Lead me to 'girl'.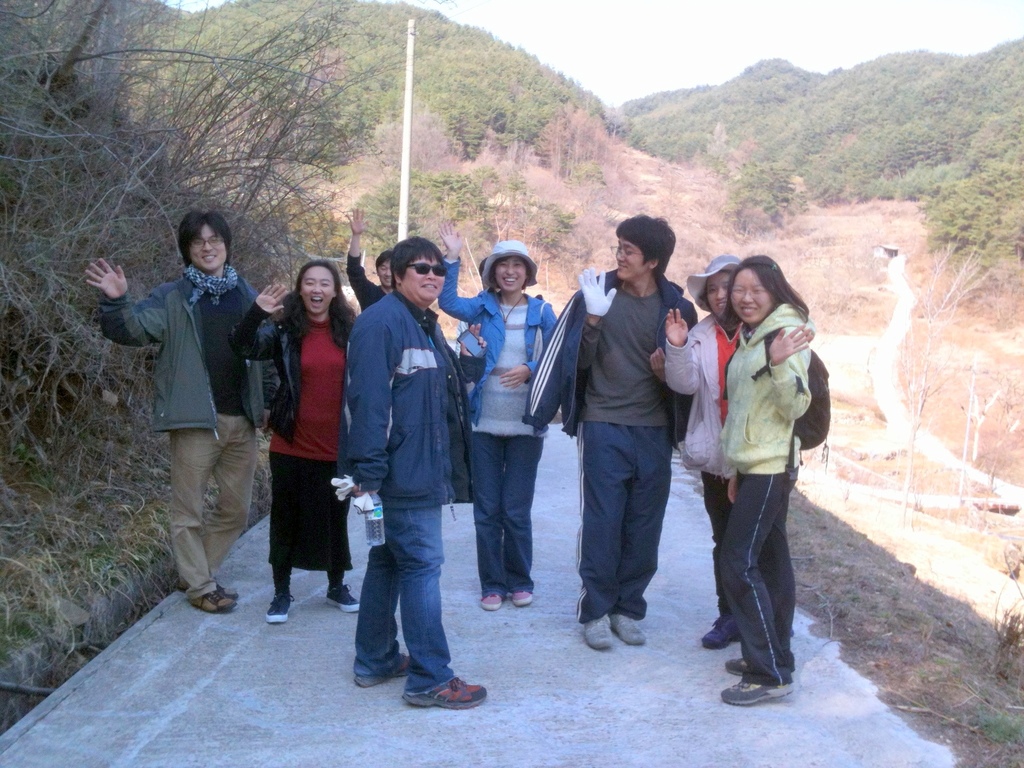
Lead to (left=236, top=262, right=358, bottom=623).
